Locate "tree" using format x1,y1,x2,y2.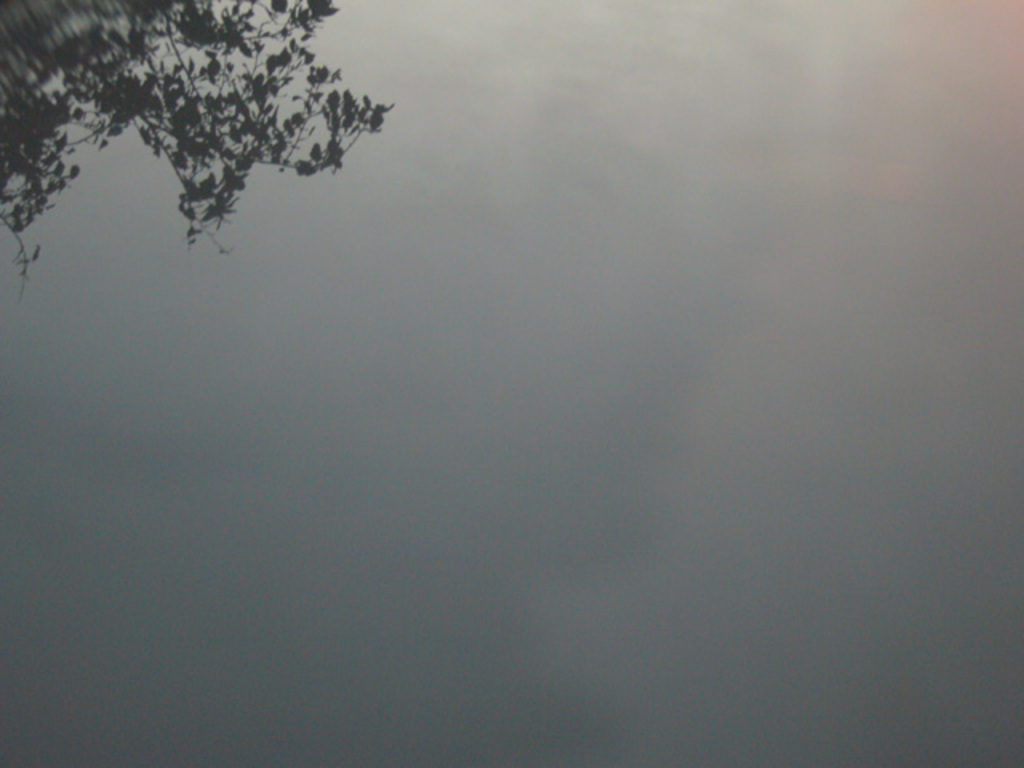
3,0,381,278.
